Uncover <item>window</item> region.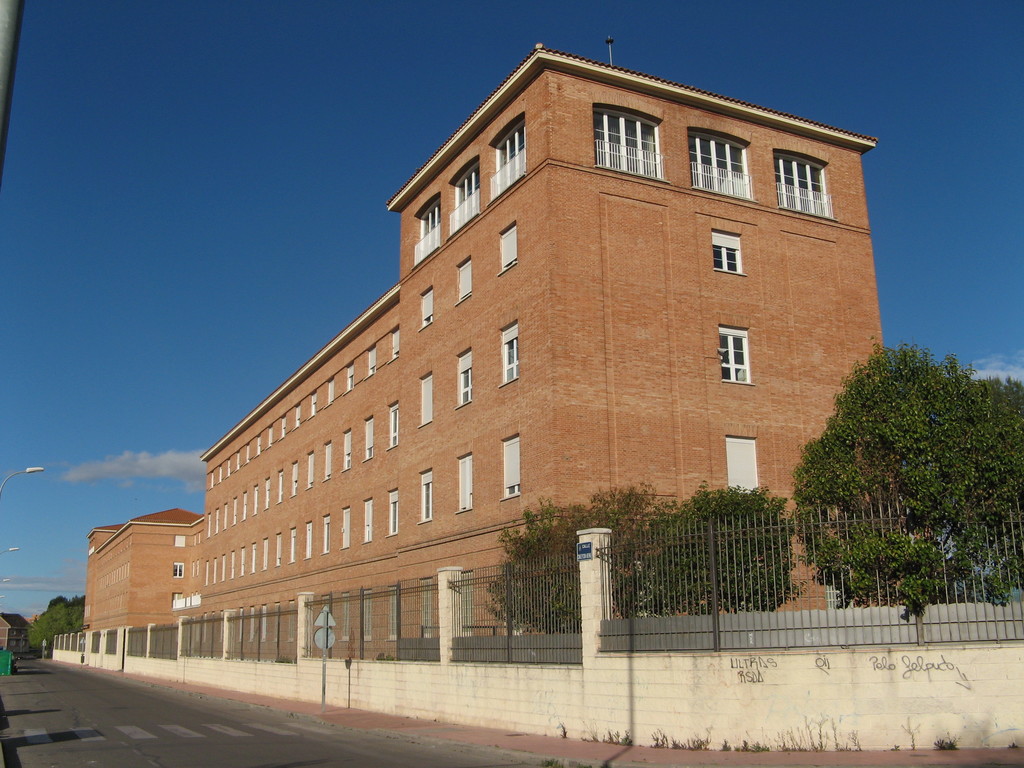
Uncovered: {"x1": 275, "y1": 471, "x2": 282, "y2": 502}.
